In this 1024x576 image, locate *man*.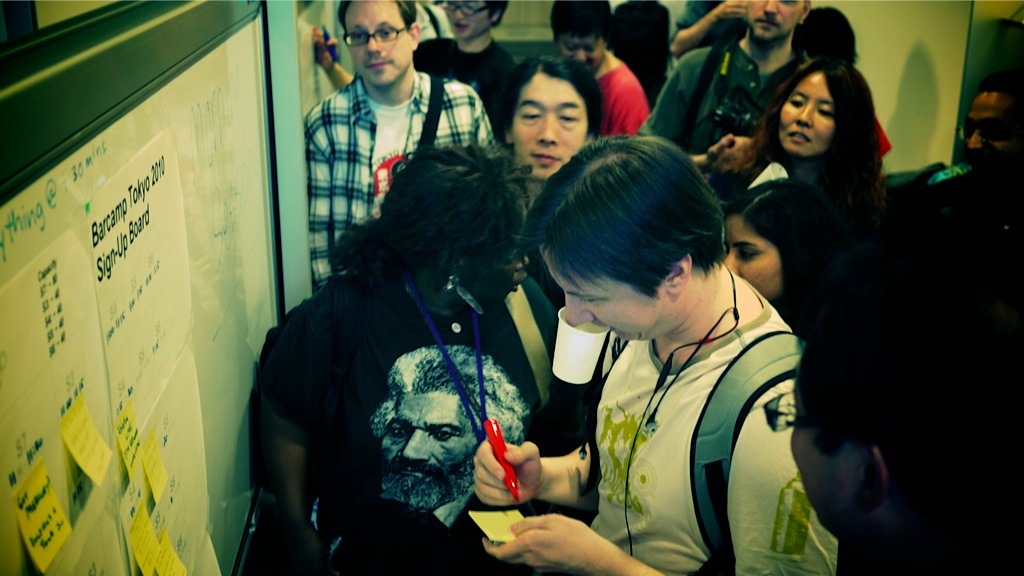
Bounding box: <box>309,0,504,292</box>.
